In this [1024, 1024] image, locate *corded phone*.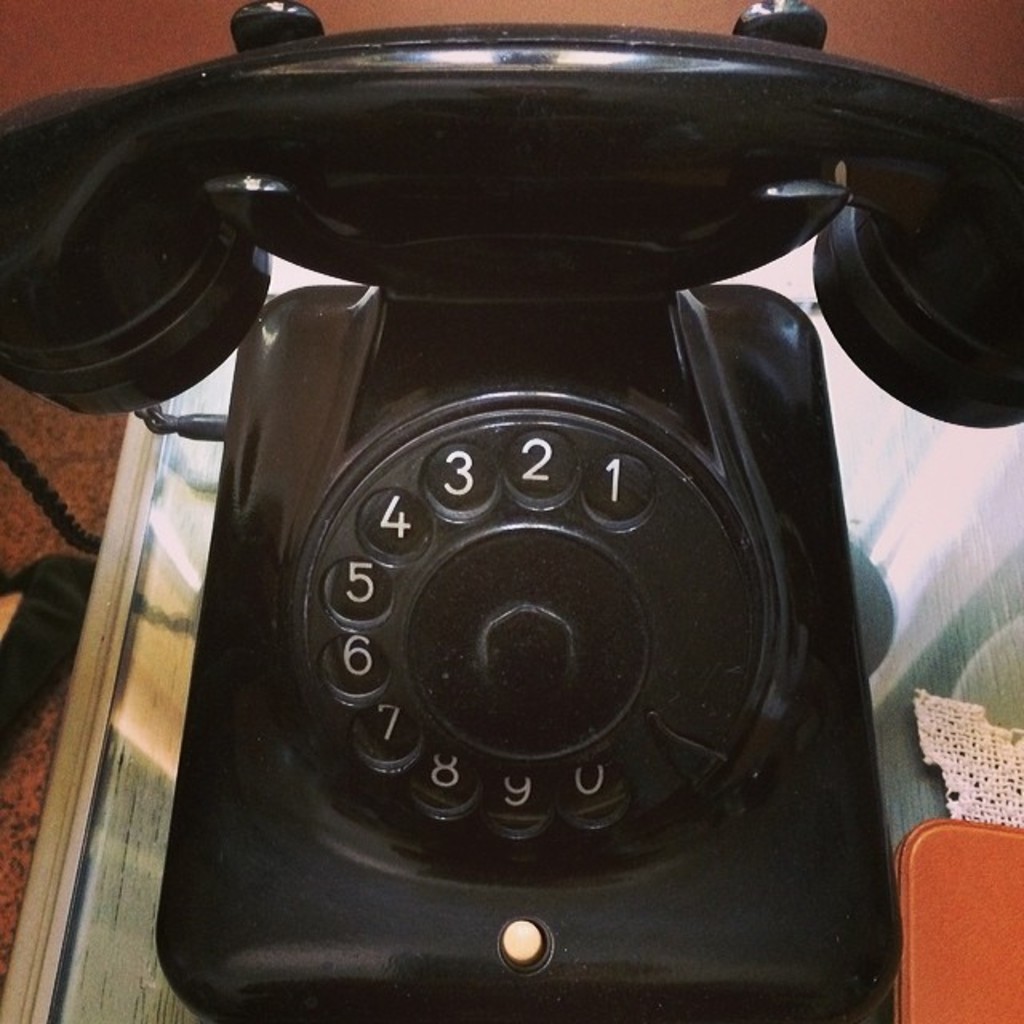
Bounding box: [x1=0, y1=0, x2=1022, y2=1022].
